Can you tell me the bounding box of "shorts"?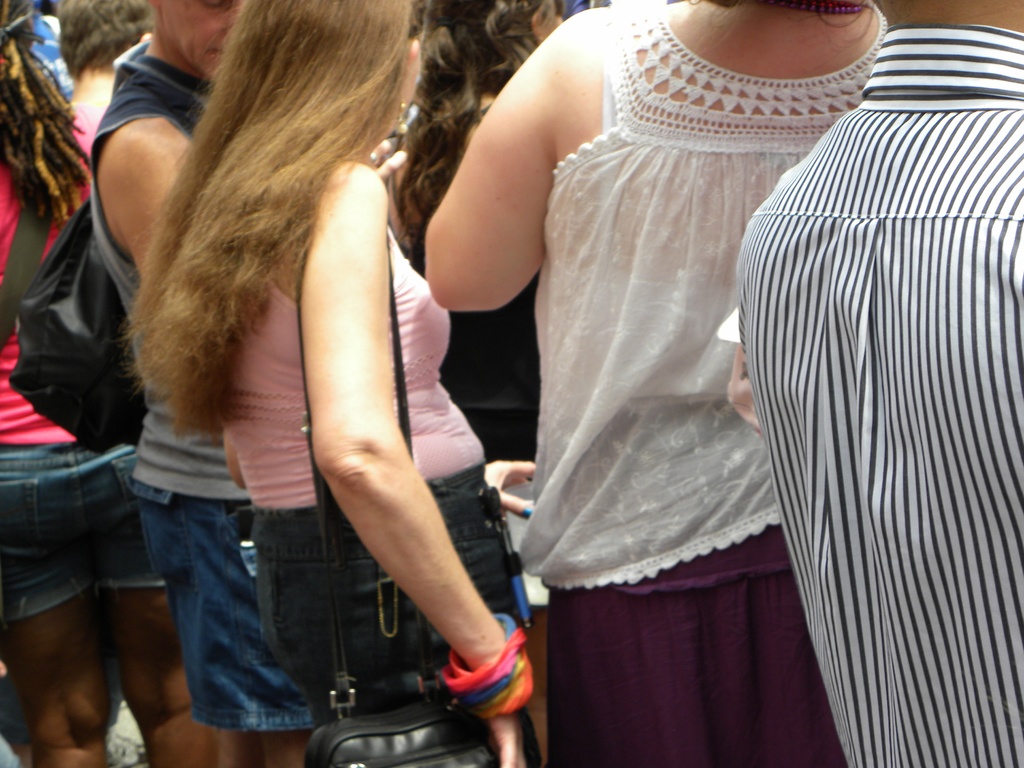
left=129, top=476, right=316, bottom=732.
